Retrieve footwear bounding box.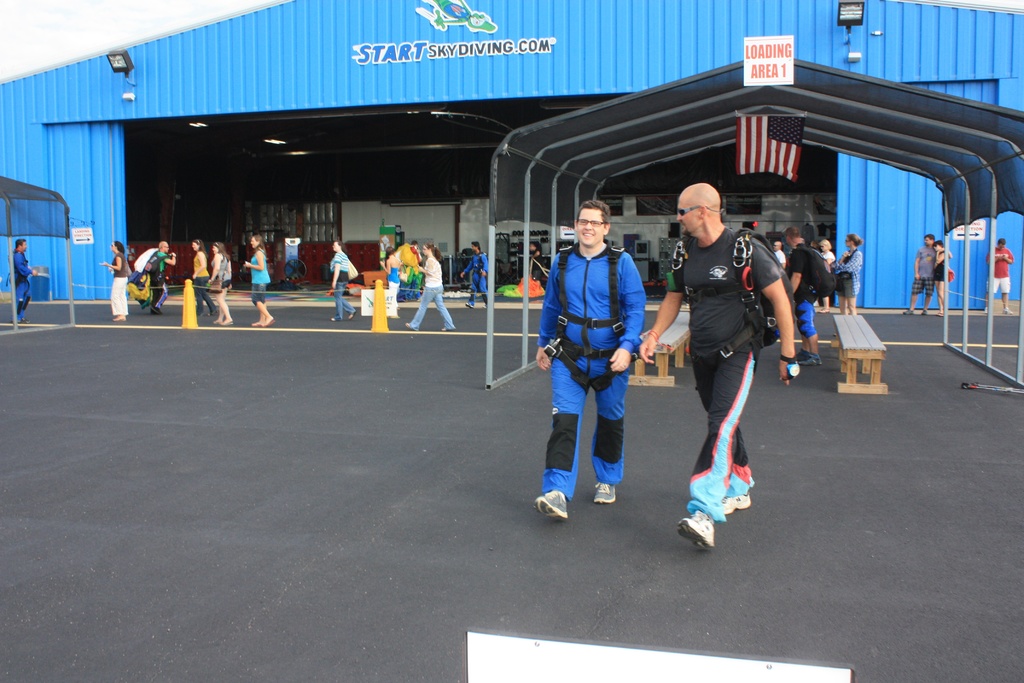
Bounding box: 332/315/339/323.
